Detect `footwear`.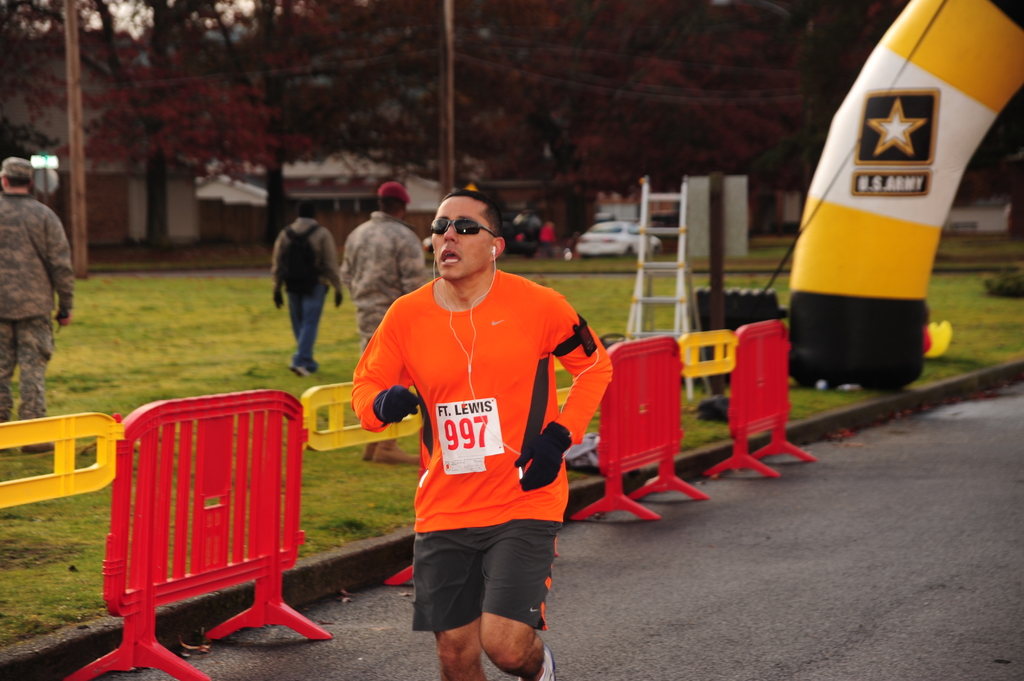
Detected at left=308, top=364, right=321, bottom=373.
